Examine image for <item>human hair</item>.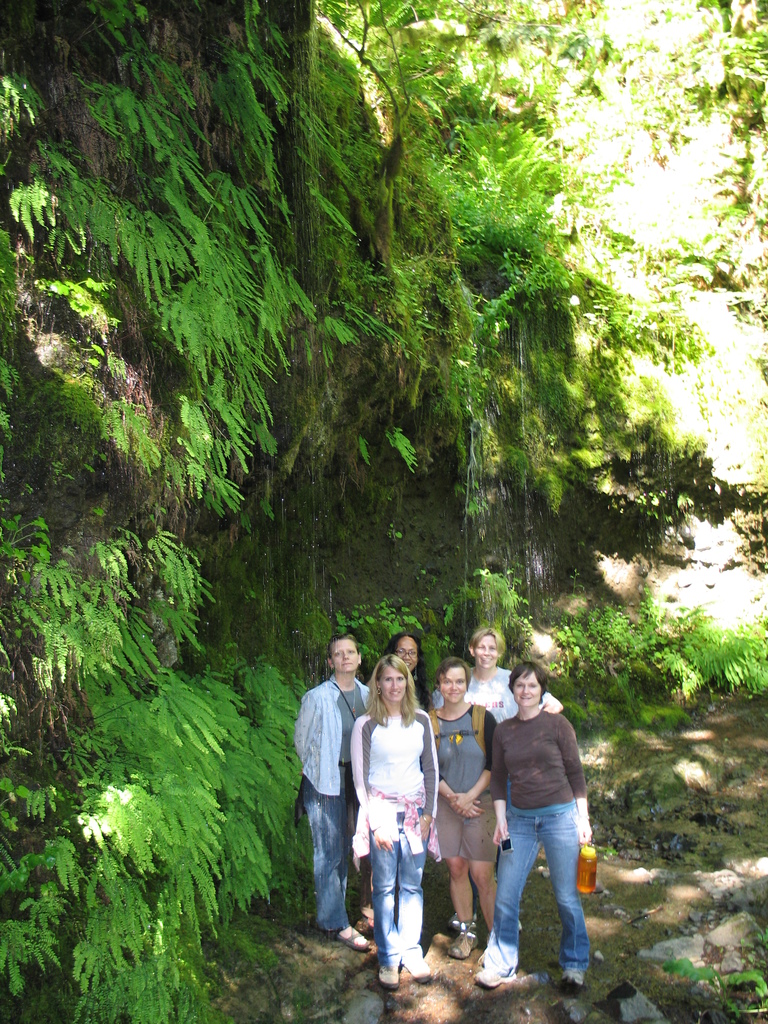
Examination result: bbox(326, 628, 360, 660).
